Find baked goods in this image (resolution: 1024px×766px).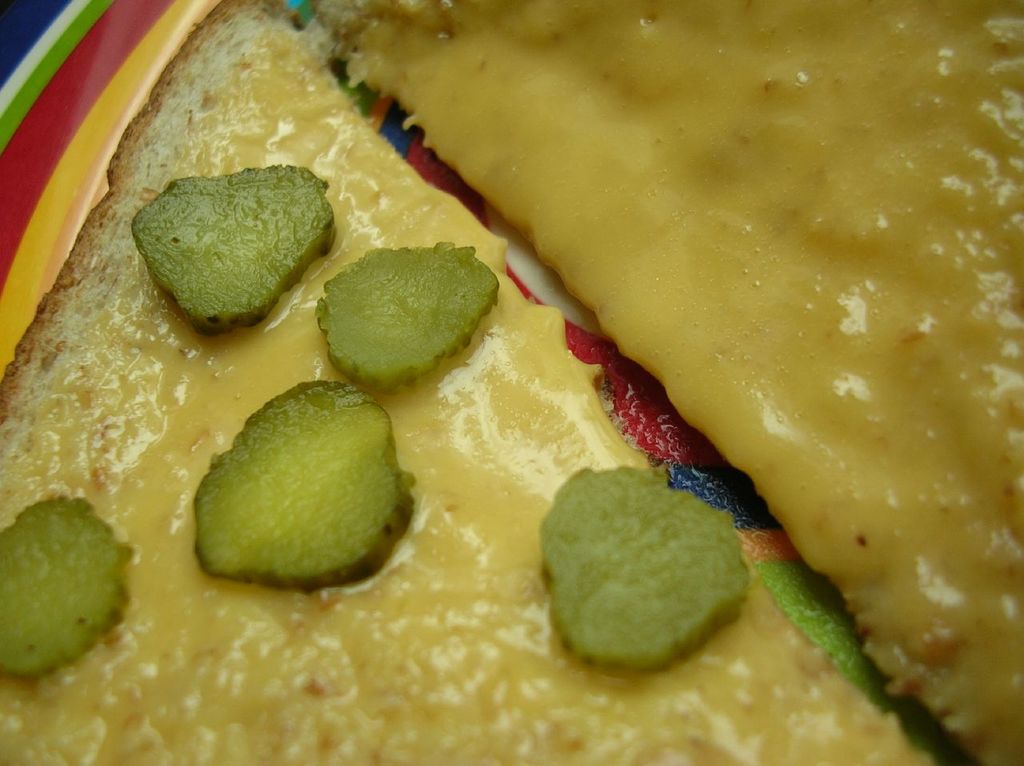
l=0, t=0, r=917, b=765.
